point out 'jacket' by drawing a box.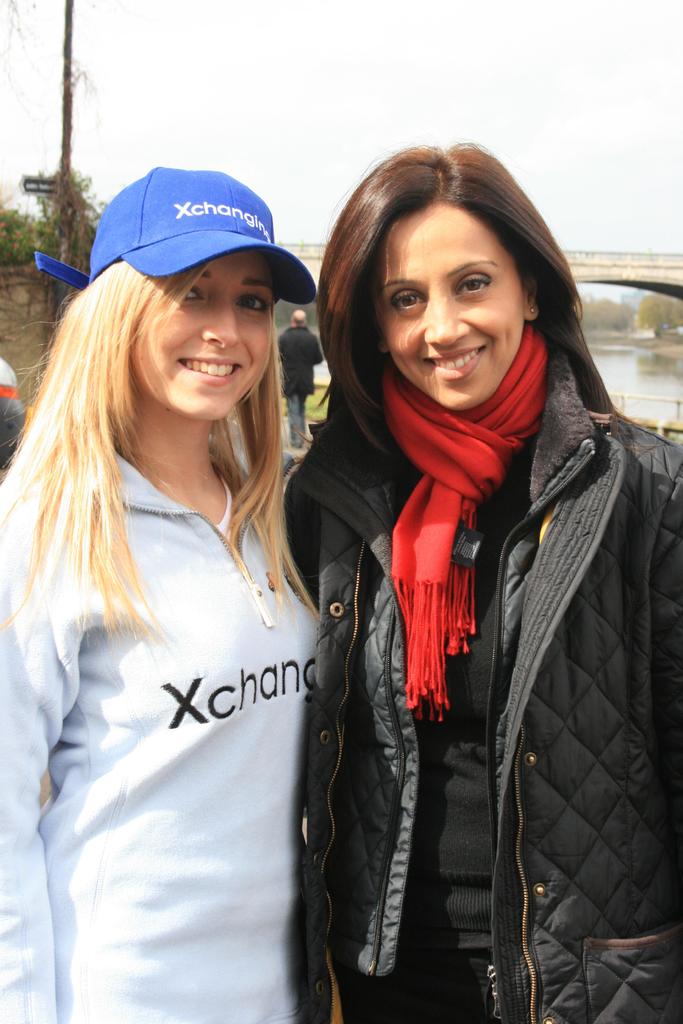
pyautogui.locateOnScreen(215, 179, 643, 1021).
